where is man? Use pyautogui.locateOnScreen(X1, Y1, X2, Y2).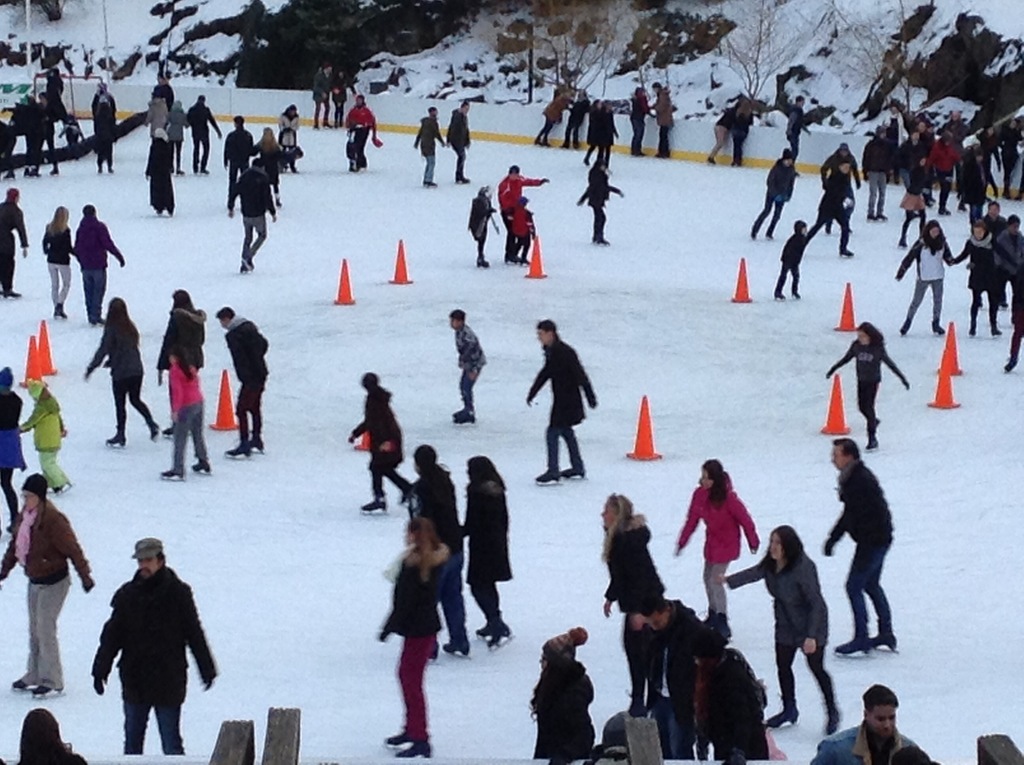
pyautogui.locateOnScreen(525, 314, 594, 488).
